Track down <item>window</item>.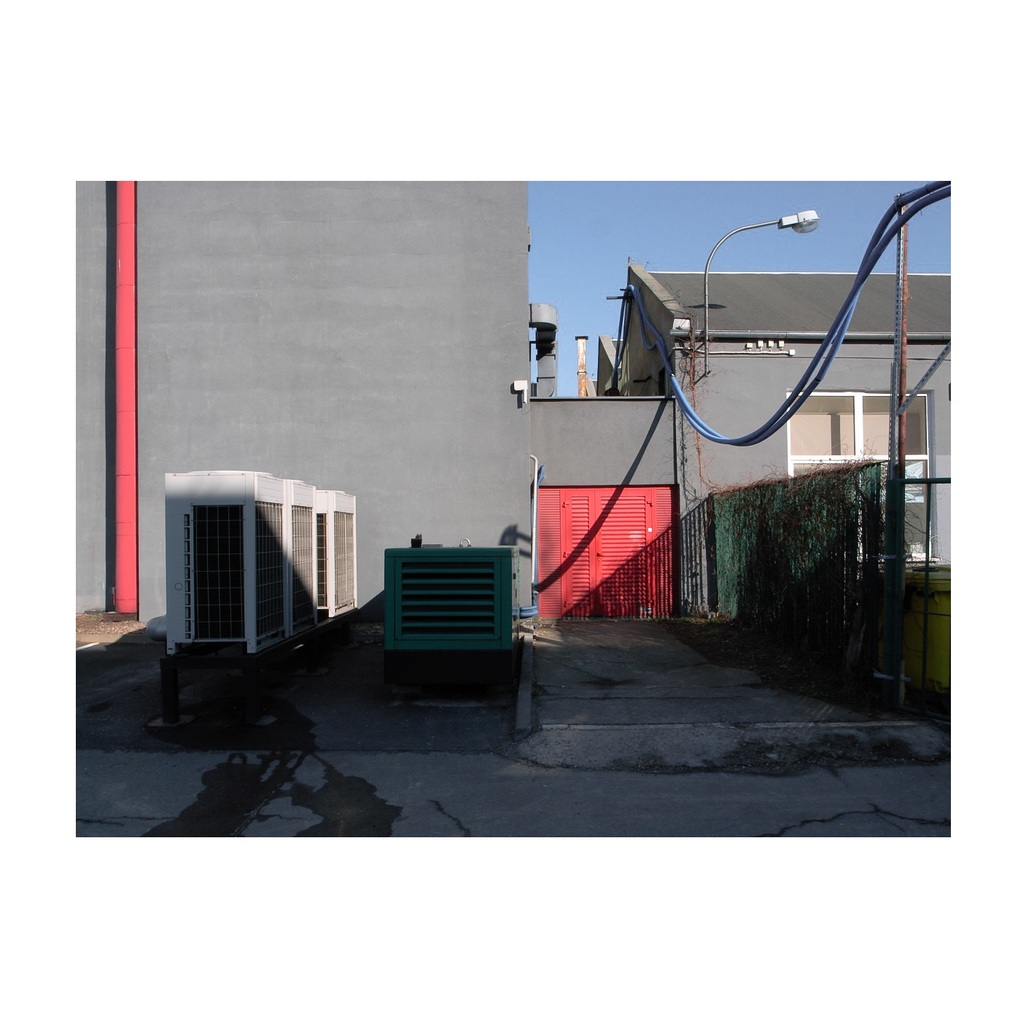
Tracked to [left=799, top=396, right=928, bottom=559].
